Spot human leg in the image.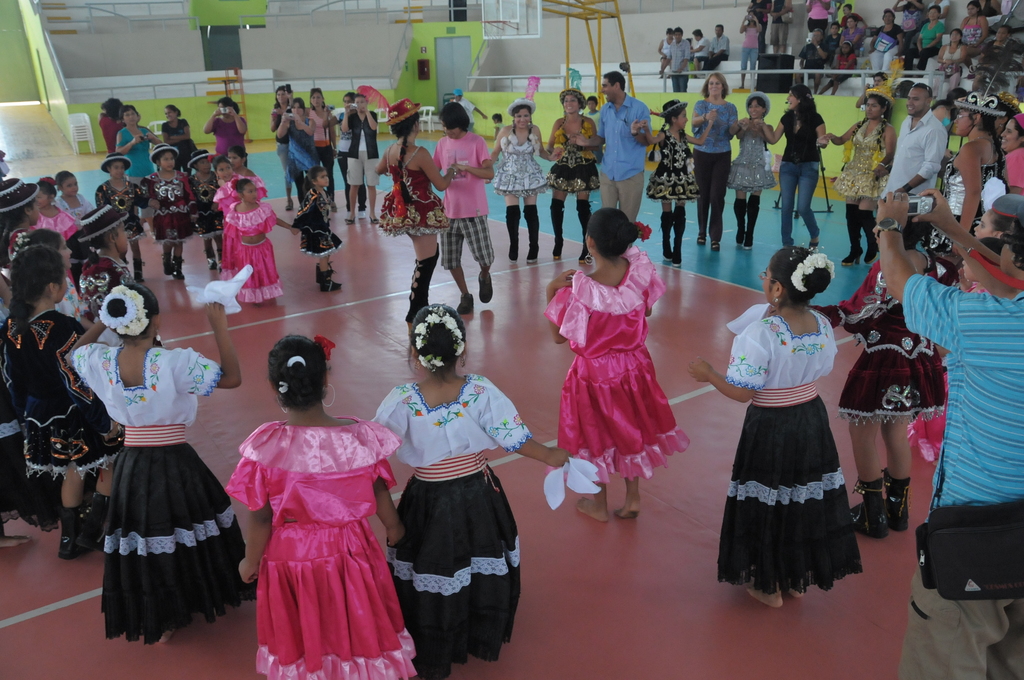
human leg found at pyautogui.locateOnScreen(863, 209, 878, 260).
